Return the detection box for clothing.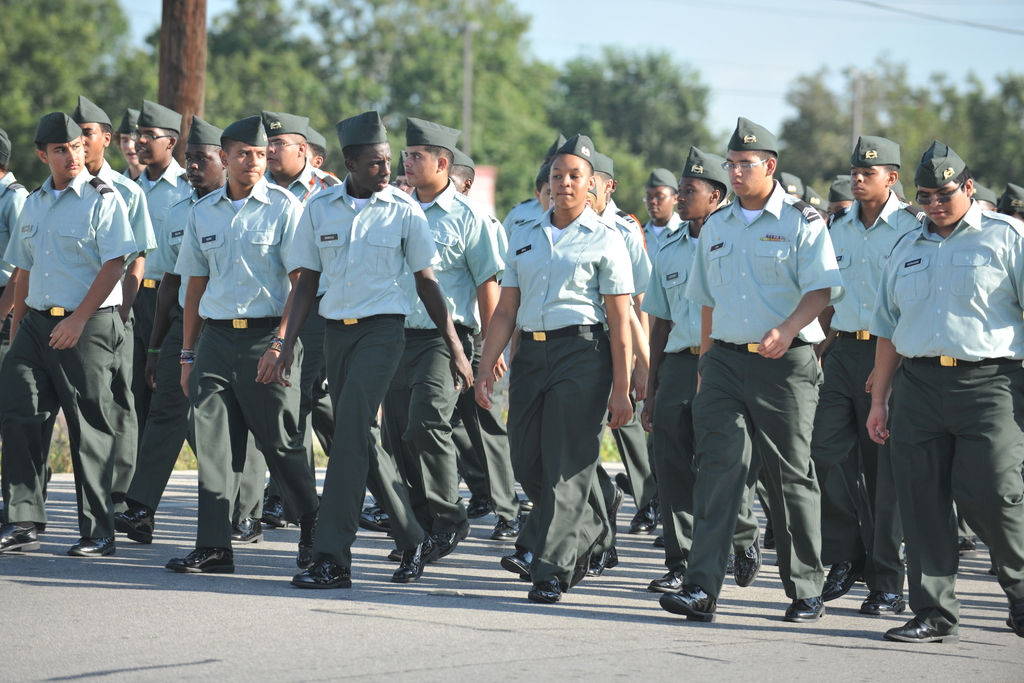
select_region(496, 192, 638, 586).
